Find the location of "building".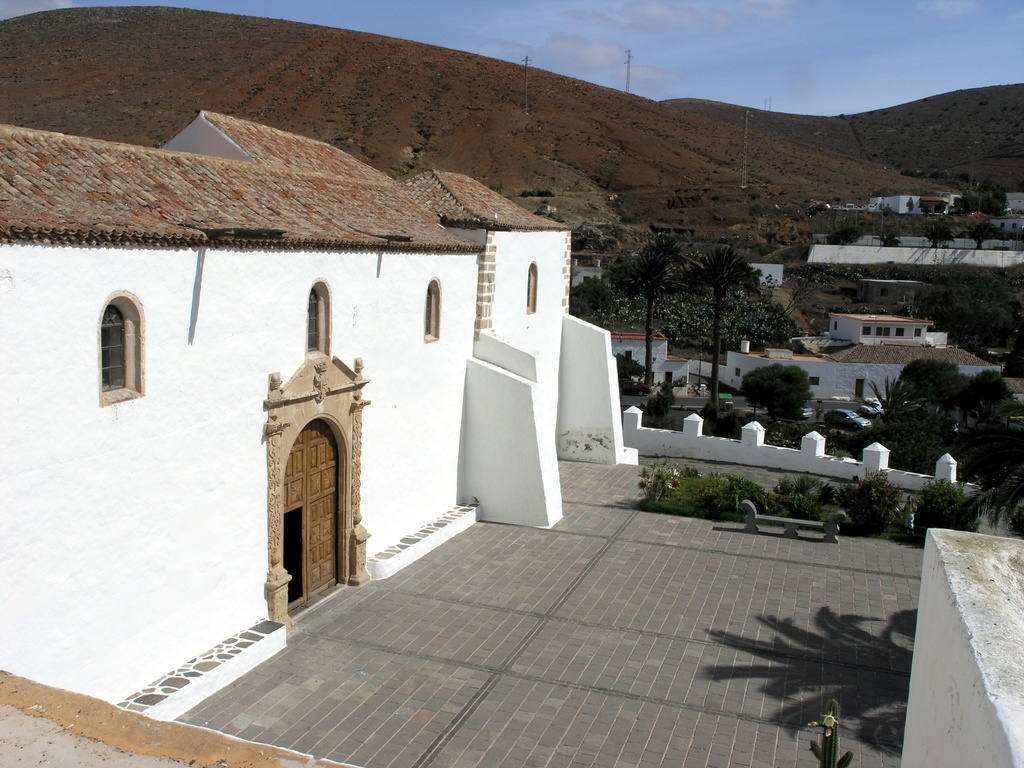
Location: [0, 108, 637, 703].
